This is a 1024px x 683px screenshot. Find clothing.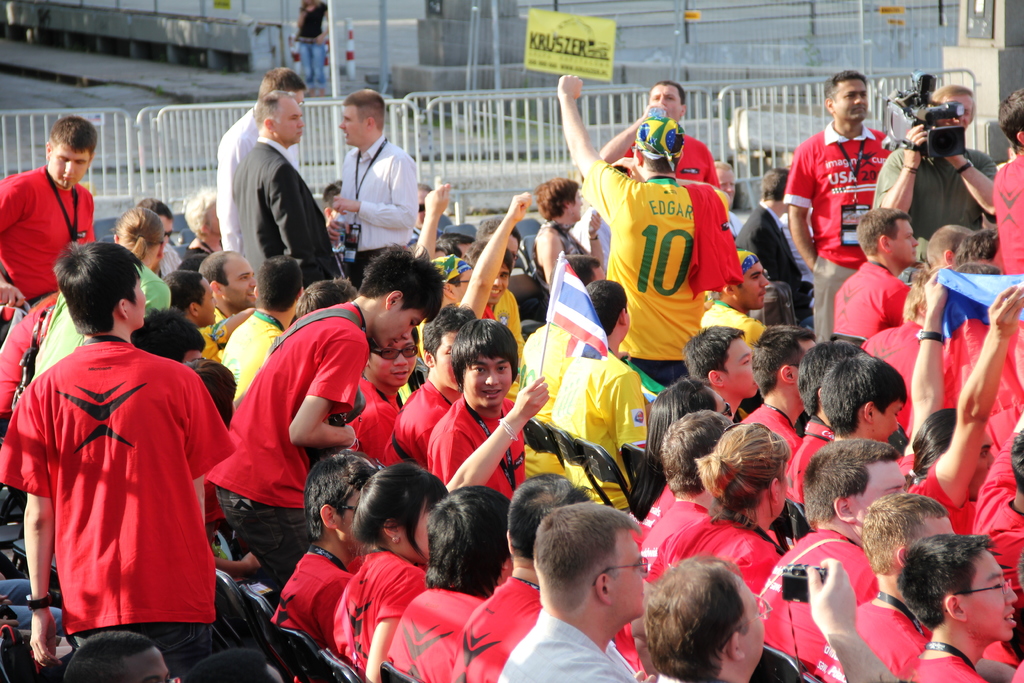
Bounding box: {"left": 576, "top": 157, "right": 743, "bottom": 384}.
